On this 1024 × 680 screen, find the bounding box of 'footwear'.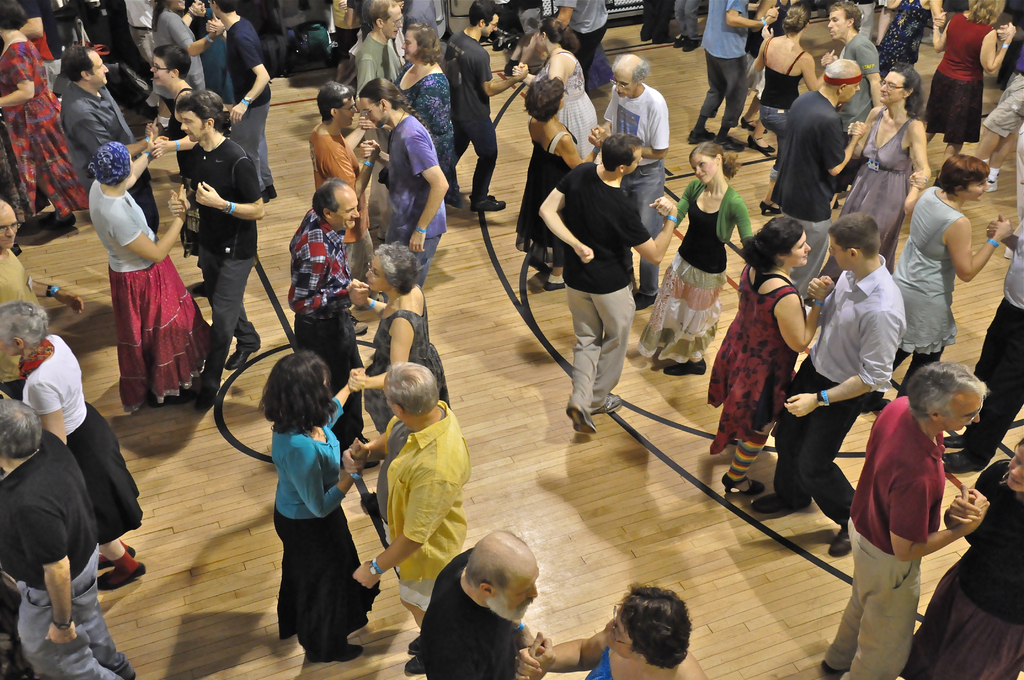
Bounding box: BBox(717, 136, 746, 156).
